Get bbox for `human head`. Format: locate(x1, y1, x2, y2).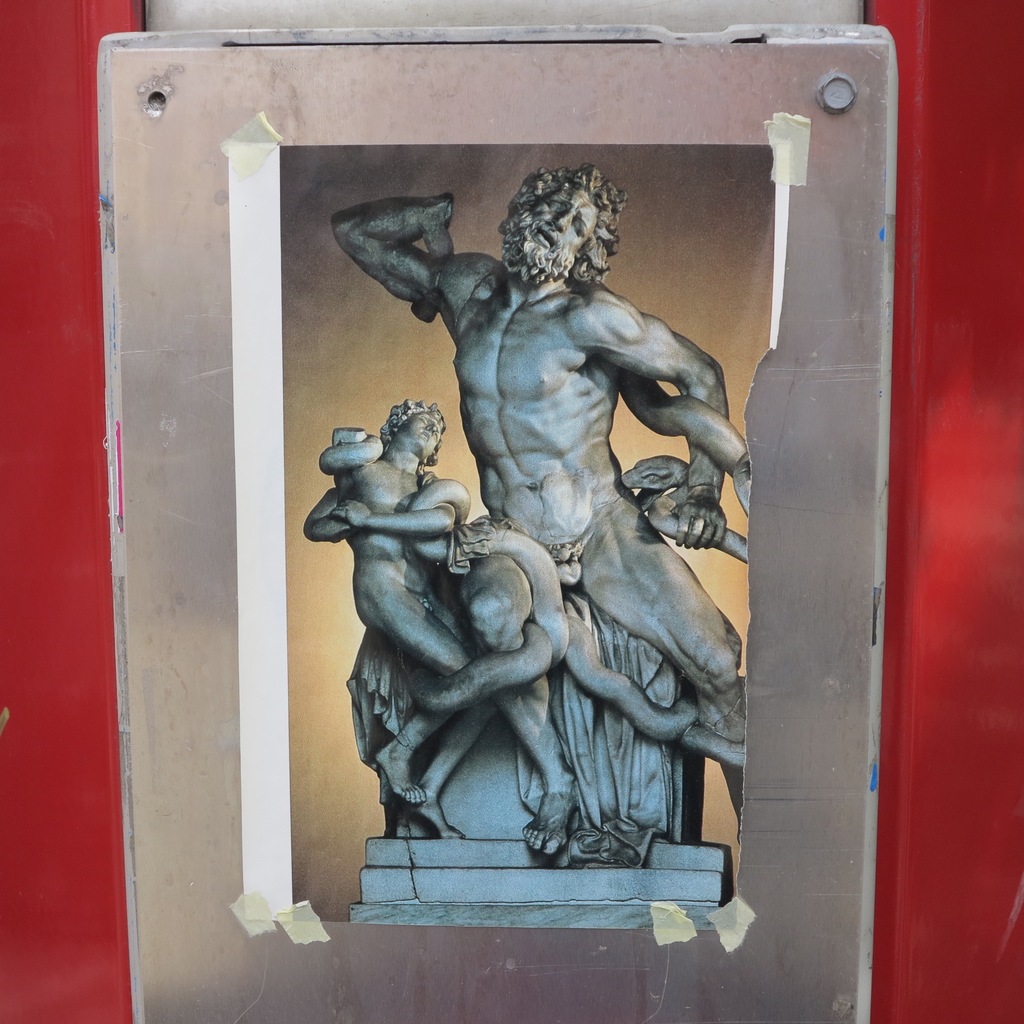
locate(511, 170, 637, 282).
